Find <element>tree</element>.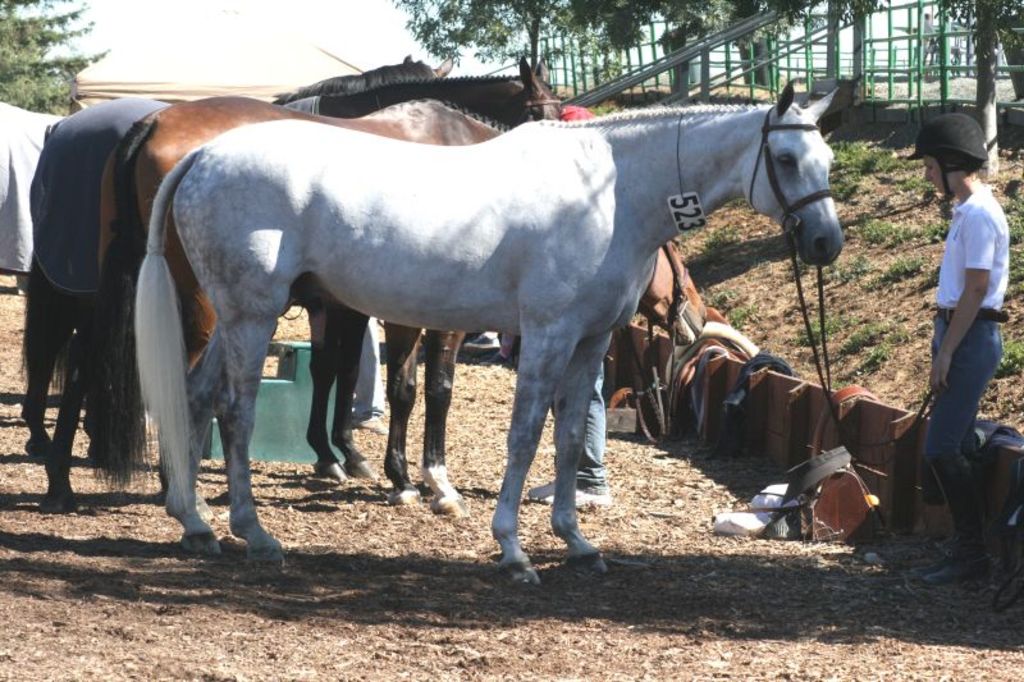
pyautogui.locateOnScreen(0, 0, 113, 115).
